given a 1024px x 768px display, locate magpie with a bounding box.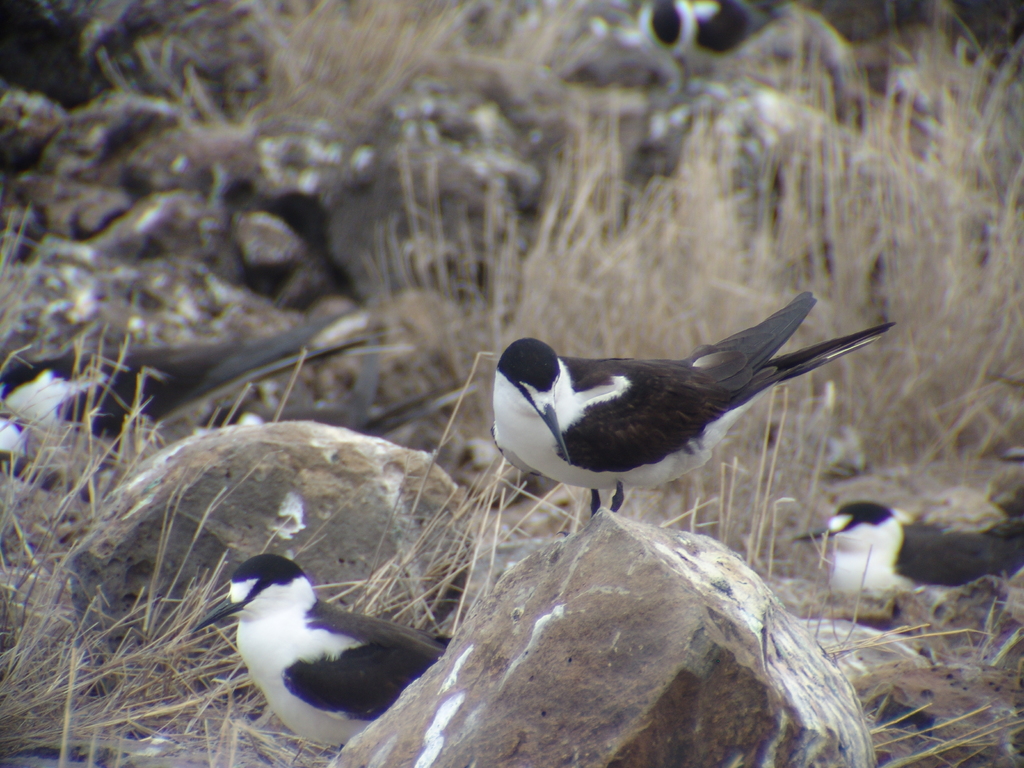
Located: select_region(194, 550, 447, 754).
